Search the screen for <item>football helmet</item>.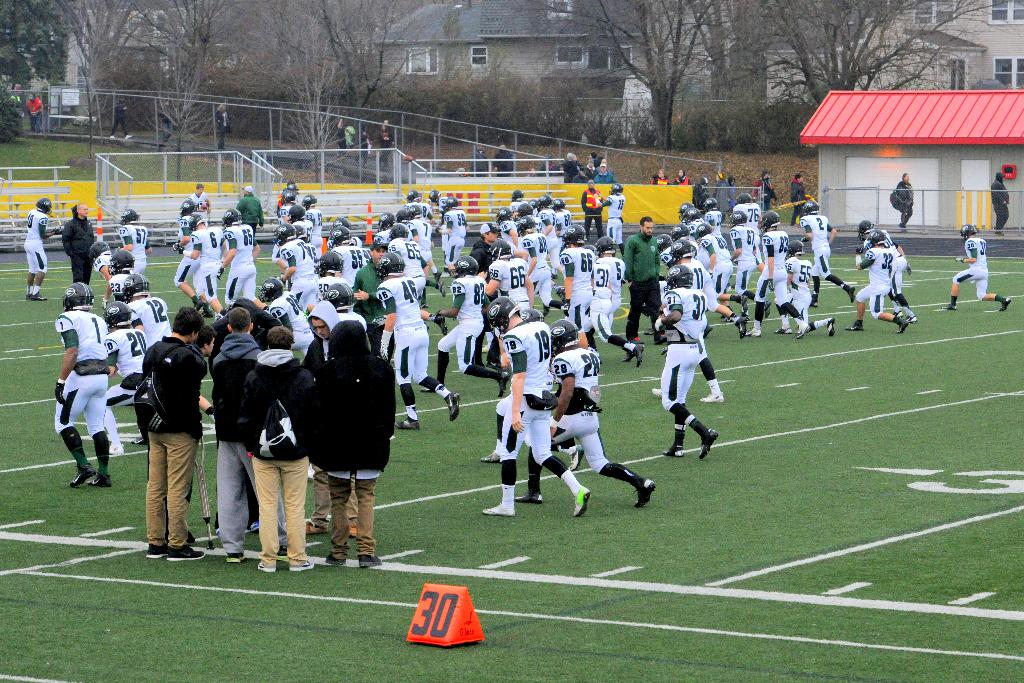
Found at box(682, 202, 701, 223).
